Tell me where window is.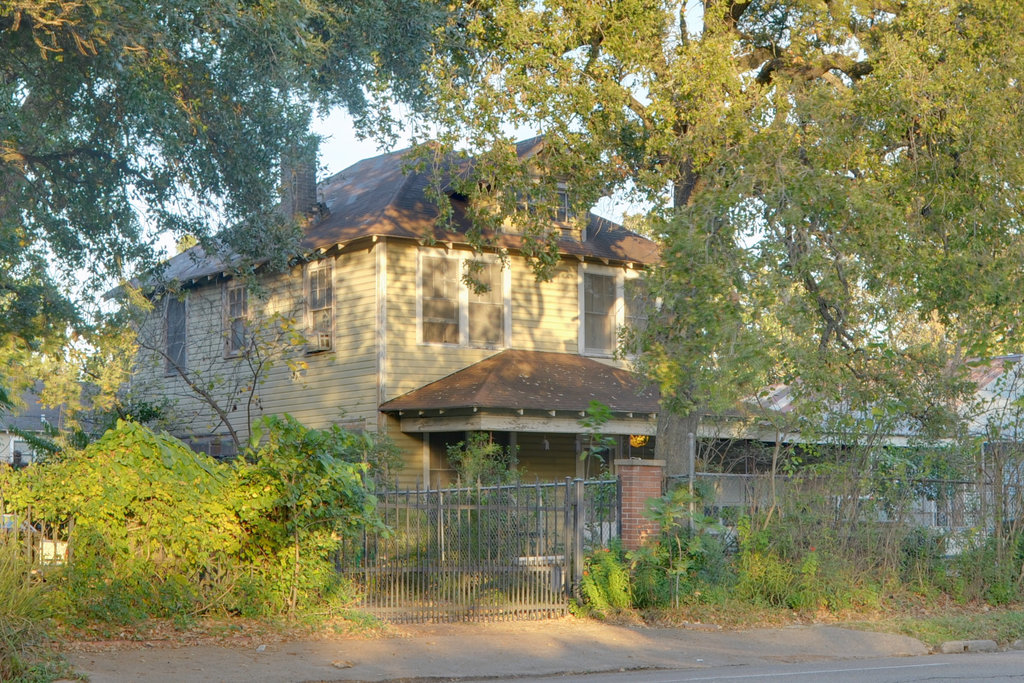
window is at 416 248 509 349.
